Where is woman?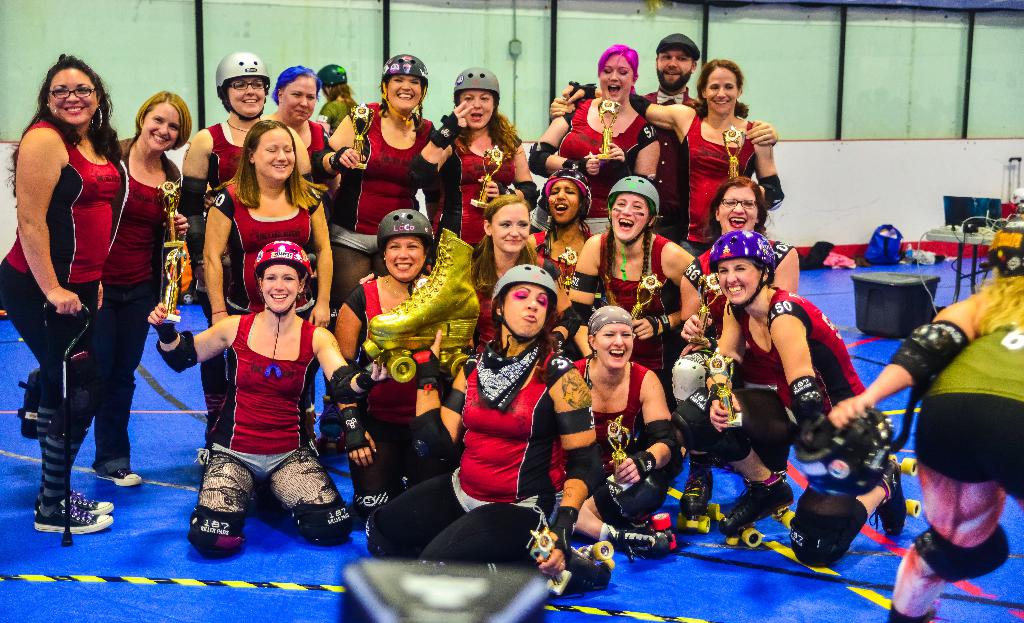
detection(574, 179, 709, 394).
